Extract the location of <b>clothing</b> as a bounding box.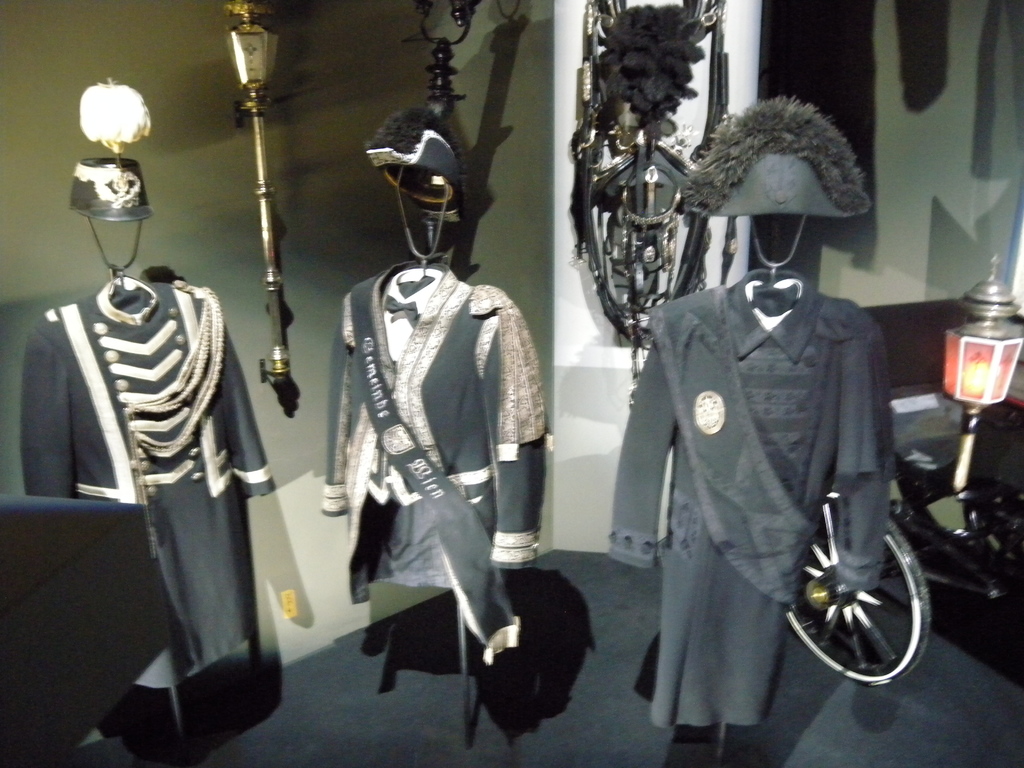
region(17, 277, 278, 689).
